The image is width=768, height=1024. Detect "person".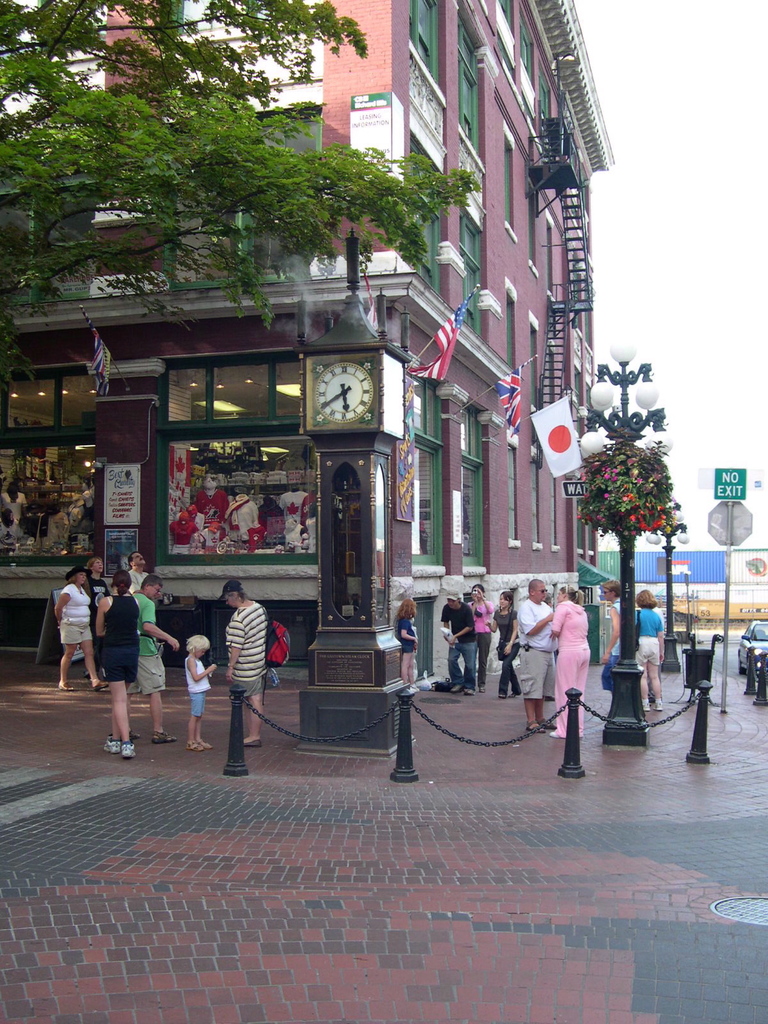
Detection: [604,575,627,698].
